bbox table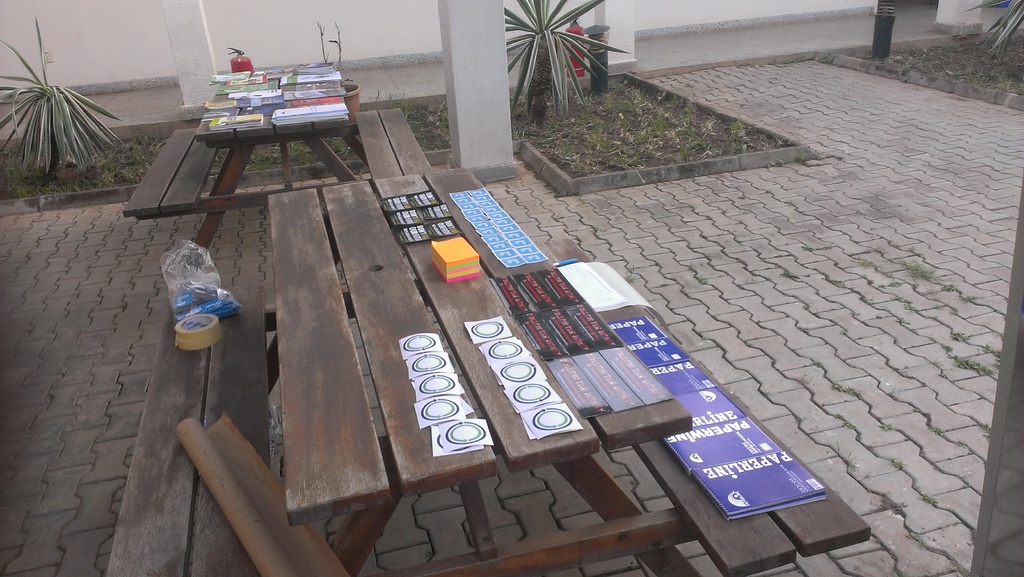
l=123, t=77, r=430, b=255
